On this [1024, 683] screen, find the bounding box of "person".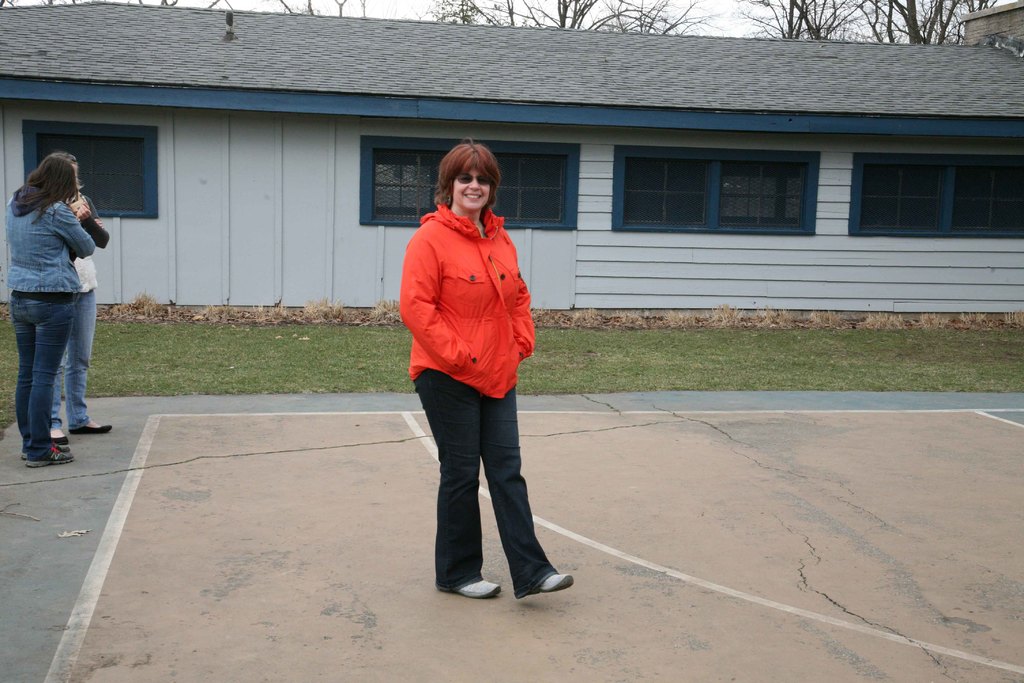
Bounding box: box=[48, 150, 113, 459].
